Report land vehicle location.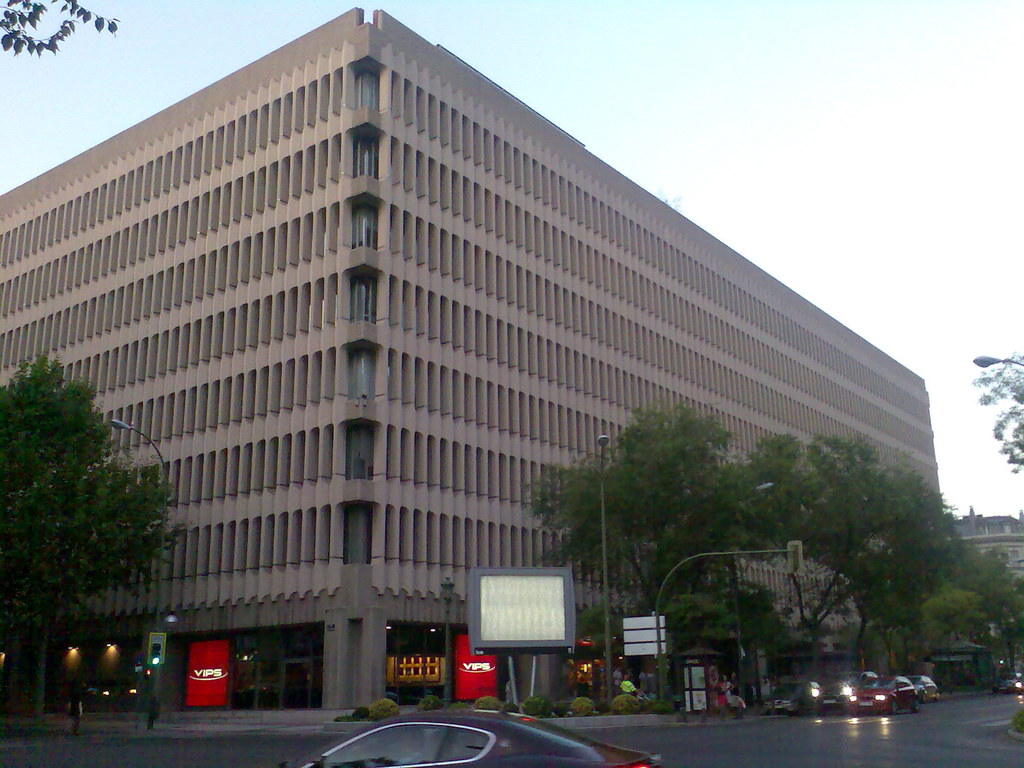
Report: 993,674,1018,698.
